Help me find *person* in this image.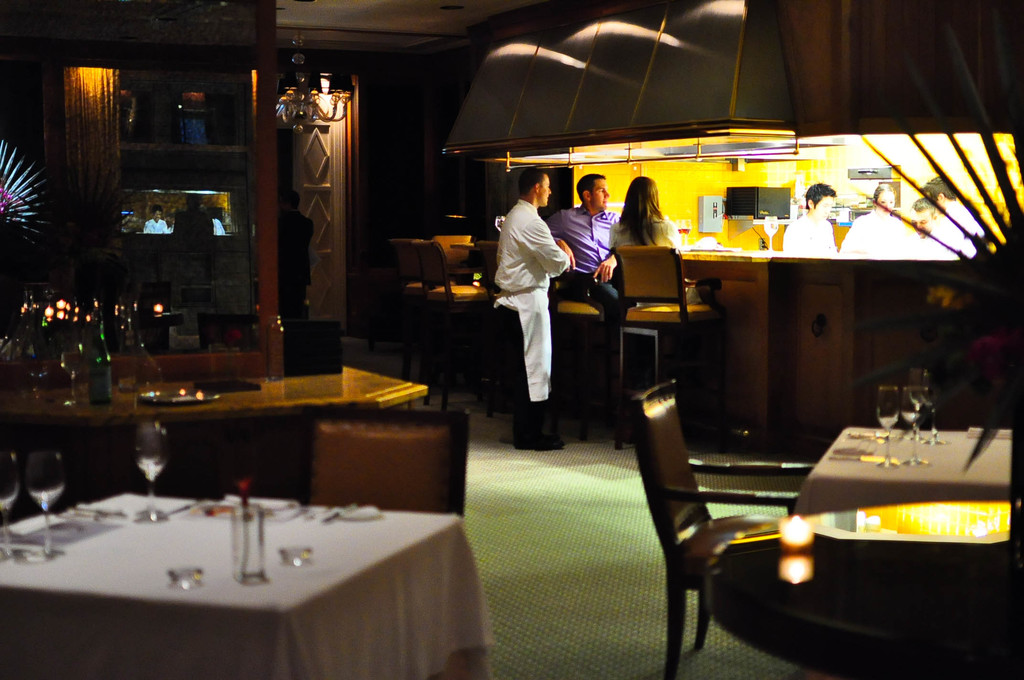
Found it: [left=602, top=172, right=721, bottom=310].
